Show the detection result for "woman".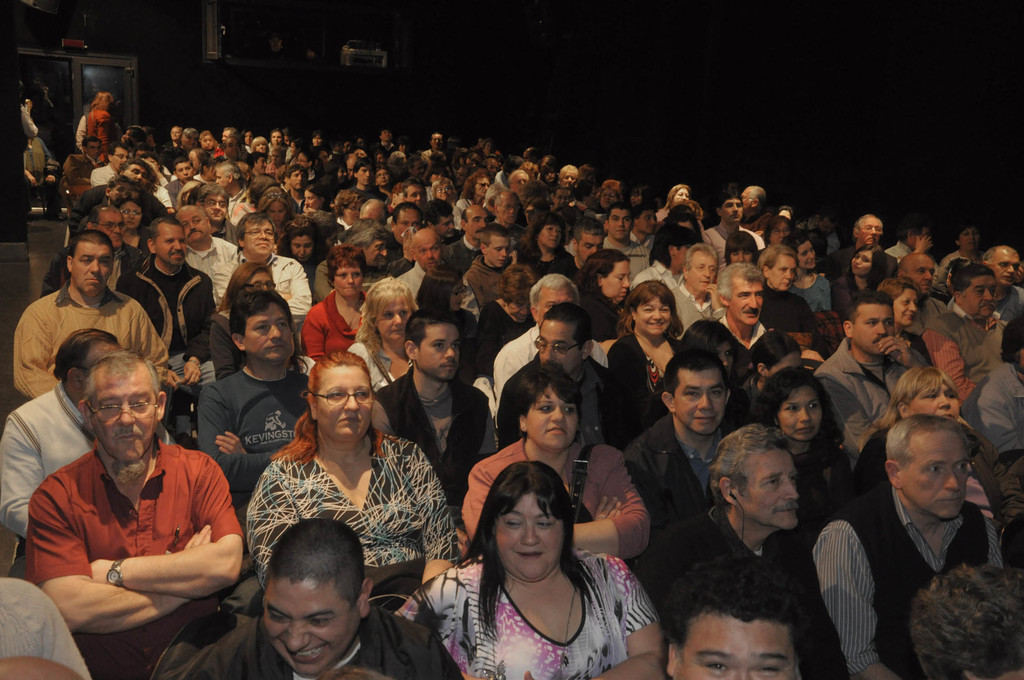
(516, 210, 582, 290).
